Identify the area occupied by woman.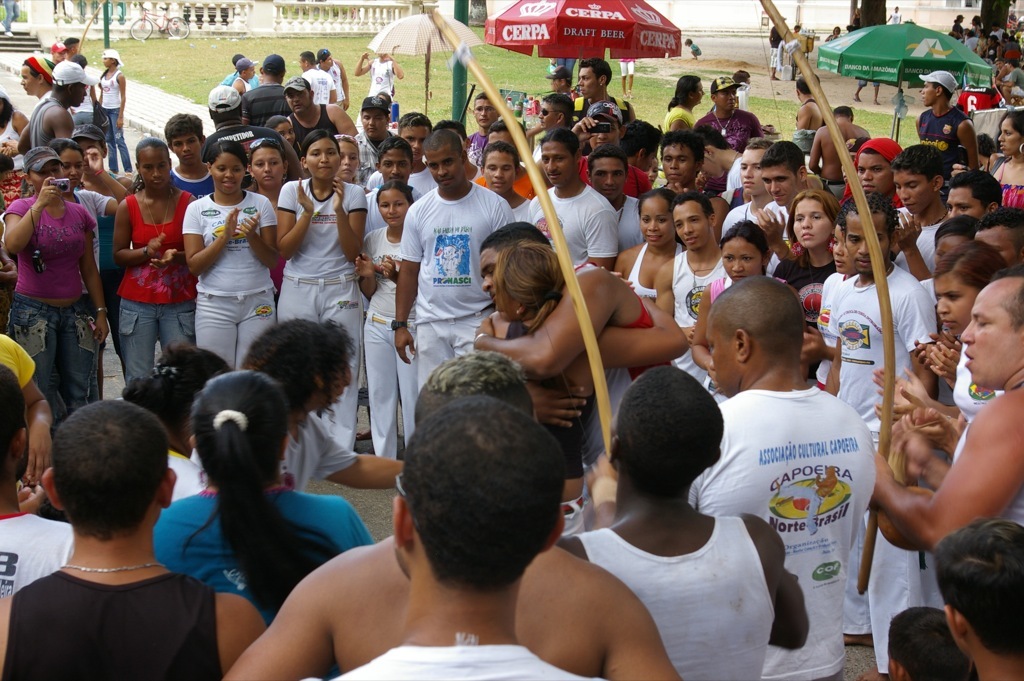
Area: [left=774, top=190, right=842, bottom=389].
